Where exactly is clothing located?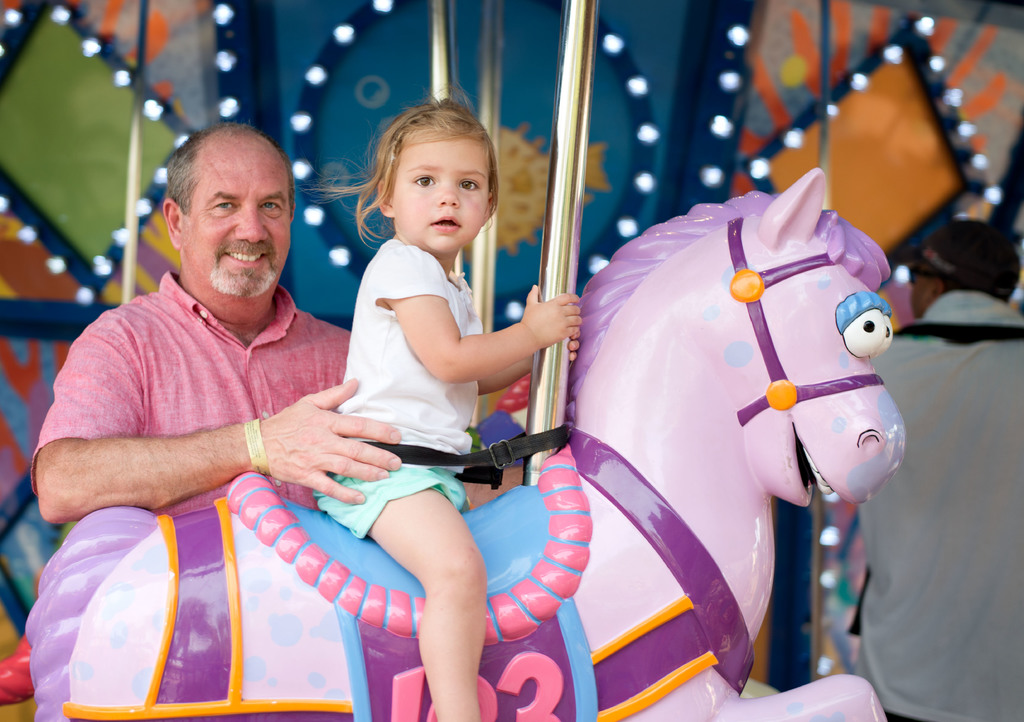
Its bounding box is rect(316, 236, 479, 530).
